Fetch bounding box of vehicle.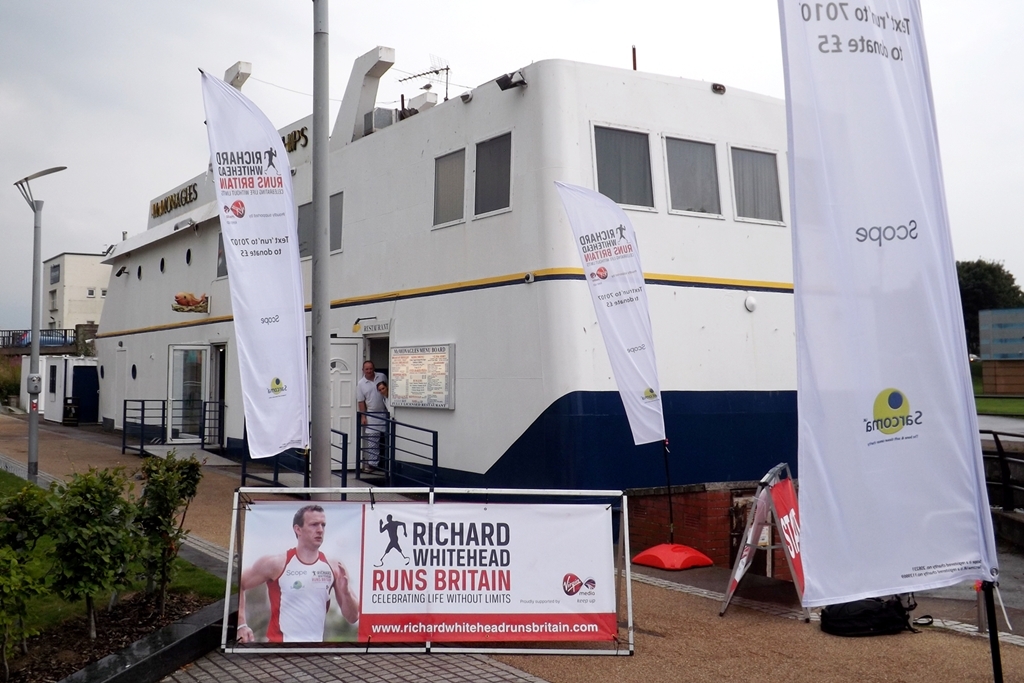
Bbox: rect(161, 51, 974, 592).
